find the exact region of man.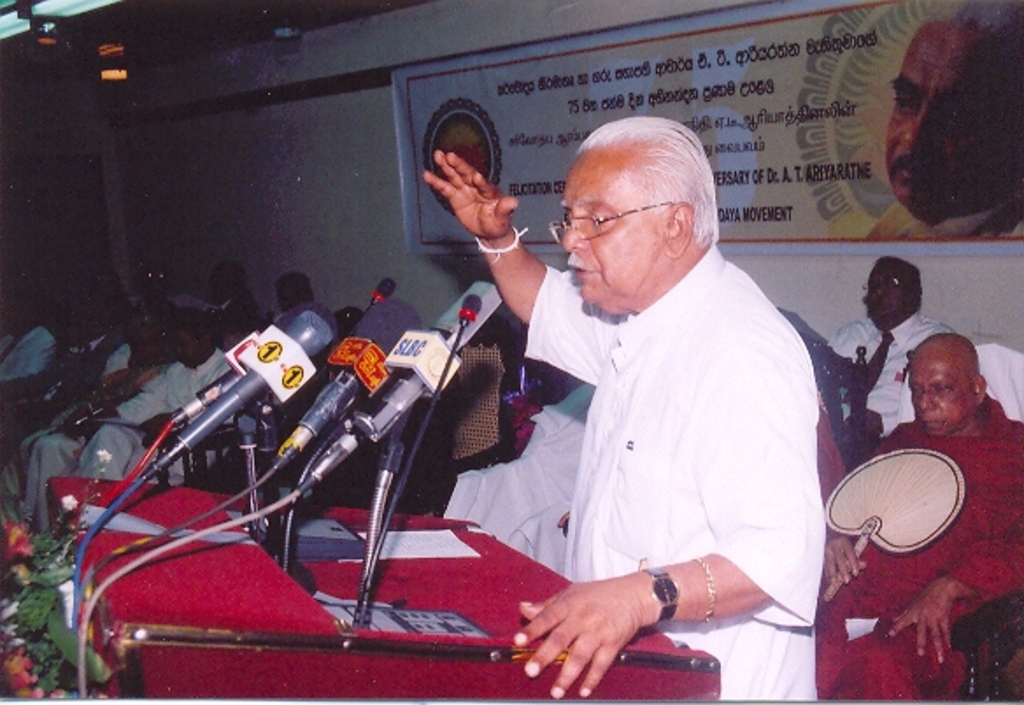
Exact region: rect(824, 249, 964, 445).
